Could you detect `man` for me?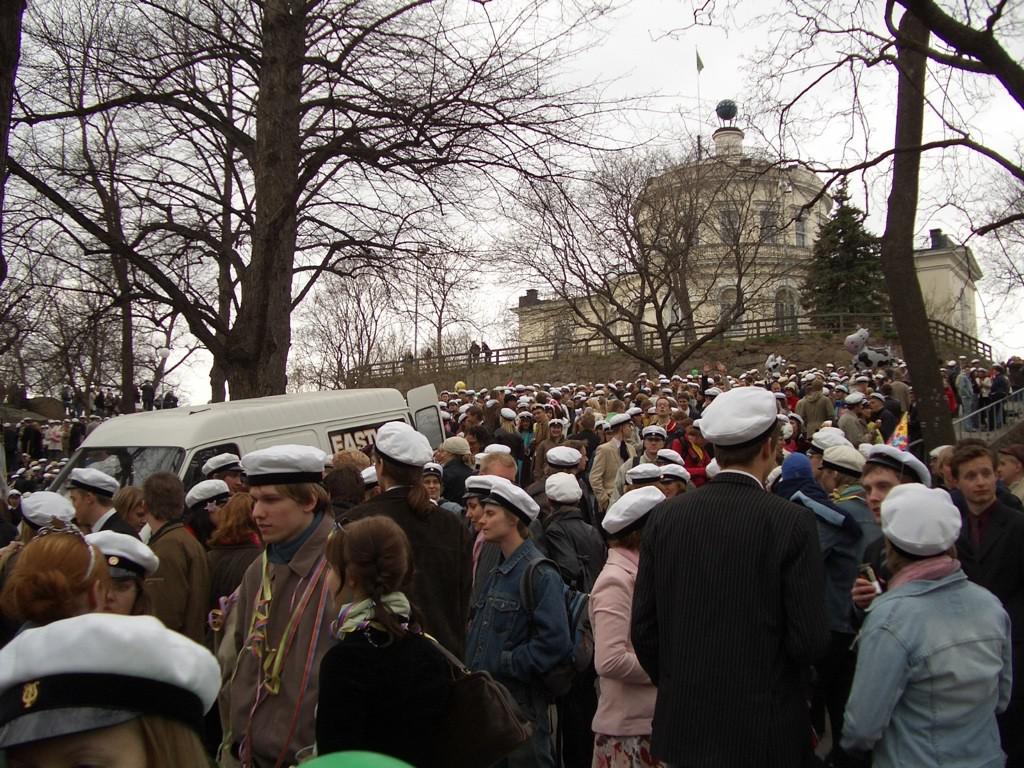
Detection result: crop(134, 467, 209, 651).
